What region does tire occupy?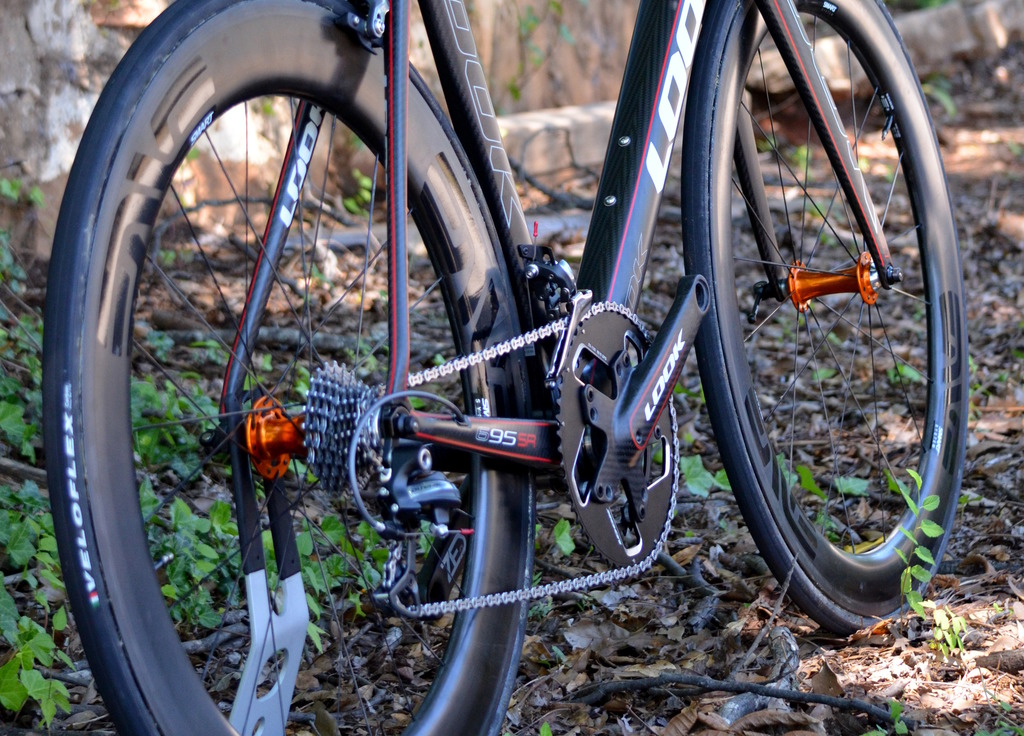
select_region(700, 71, 975, 623).
